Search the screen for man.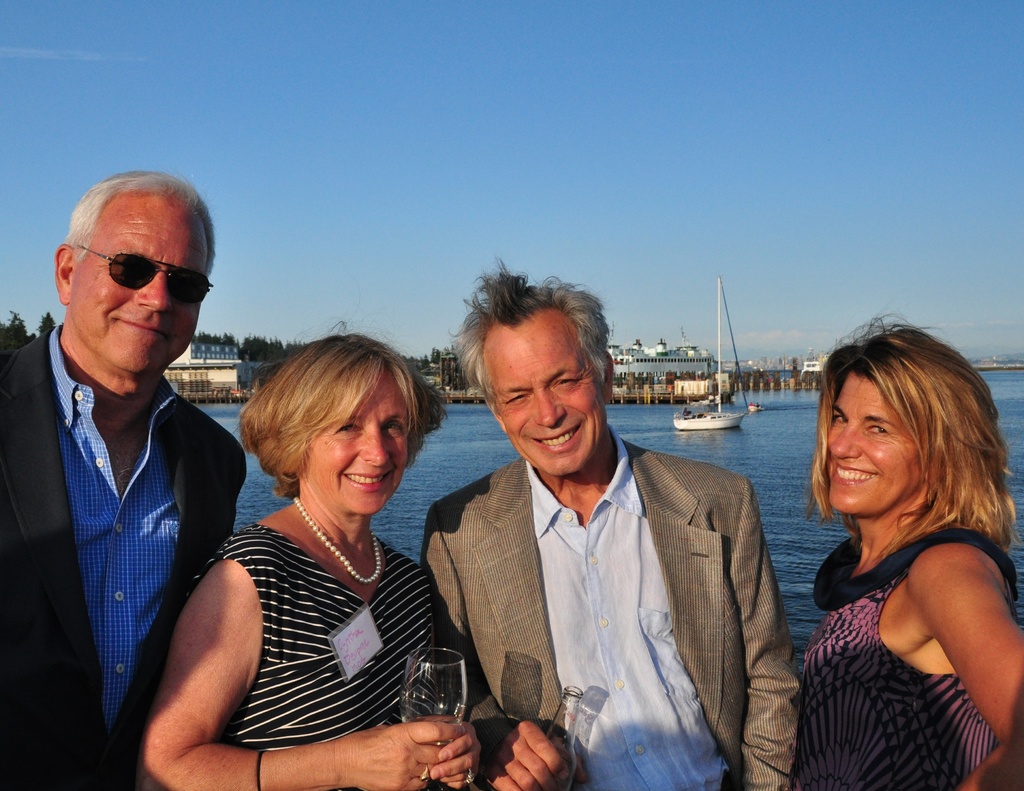
Found at x1=1, y1=173, x2=273, y2=787.
